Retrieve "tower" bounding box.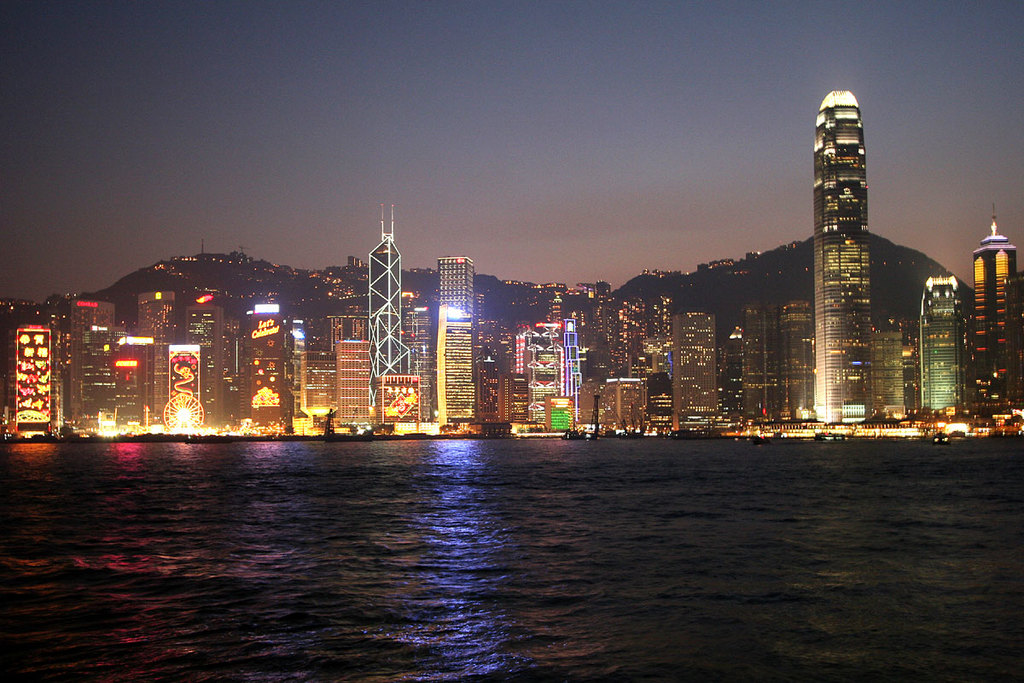
Bounding box: (653,307,681,419).
